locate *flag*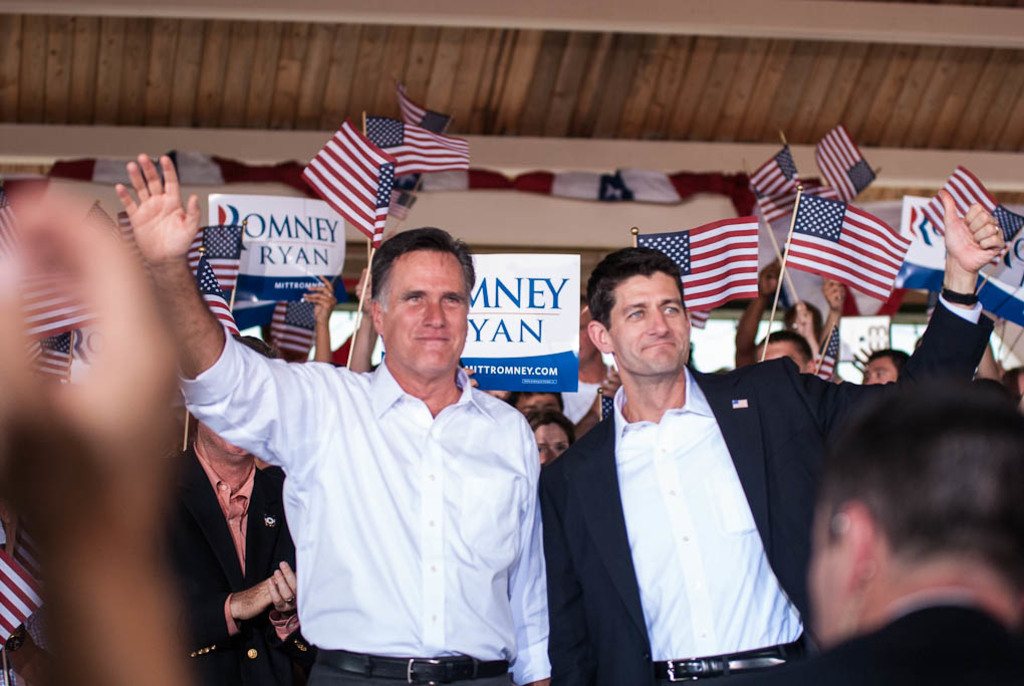
pyautogui.locateOnScreen(364, 108, 468, 174)
